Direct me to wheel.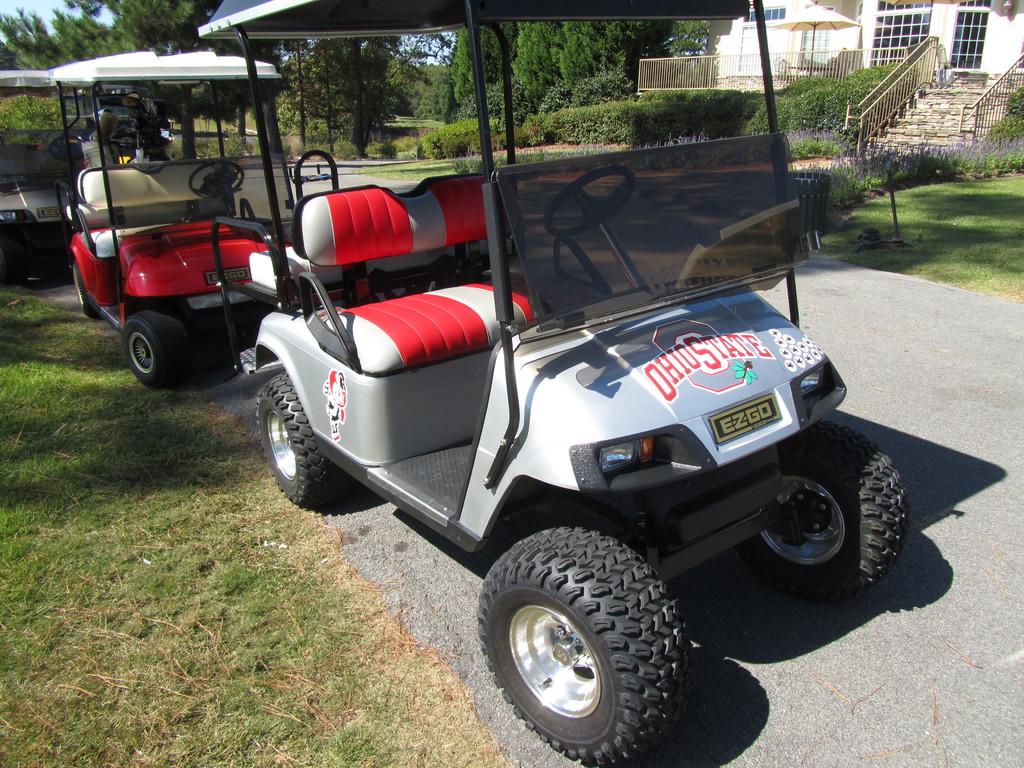
Direction: 123, 309, 199, 388.
